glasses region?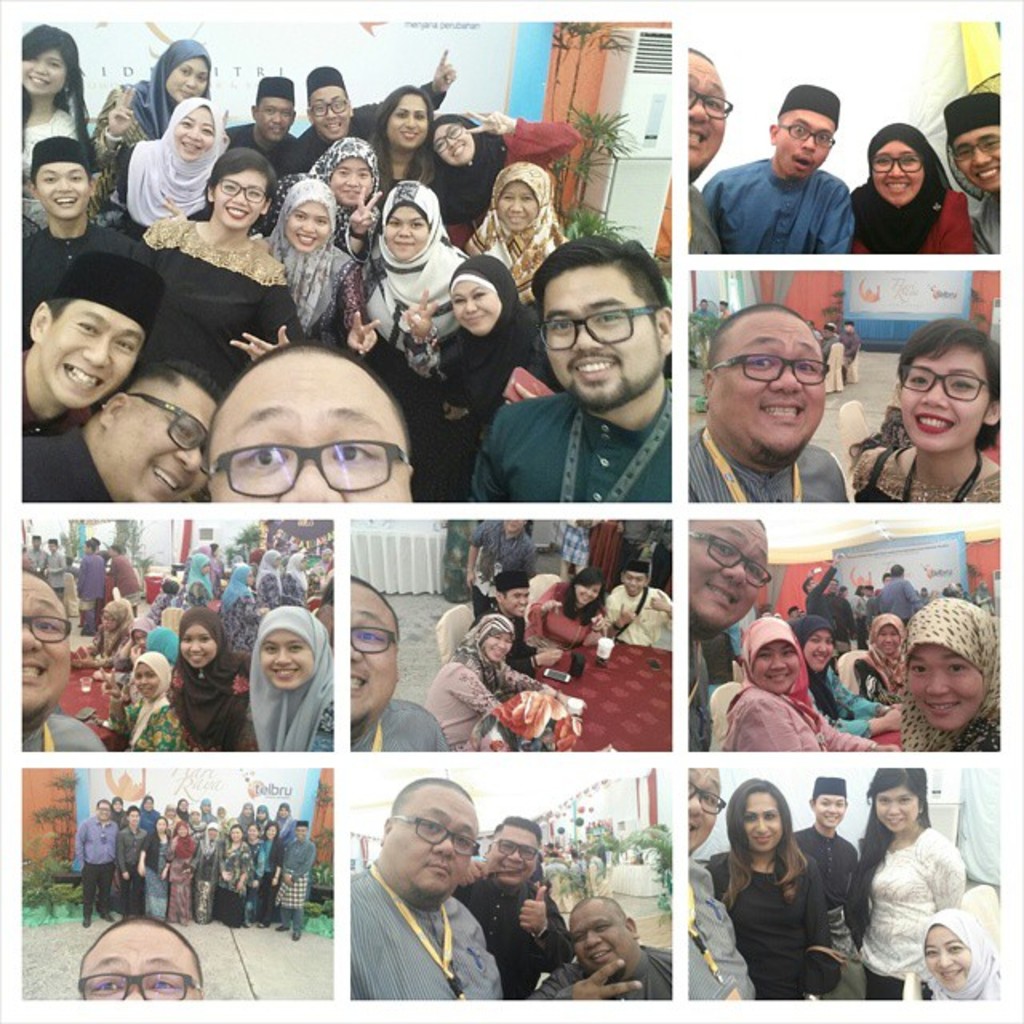
select_region(387, 811, 486, 862)
